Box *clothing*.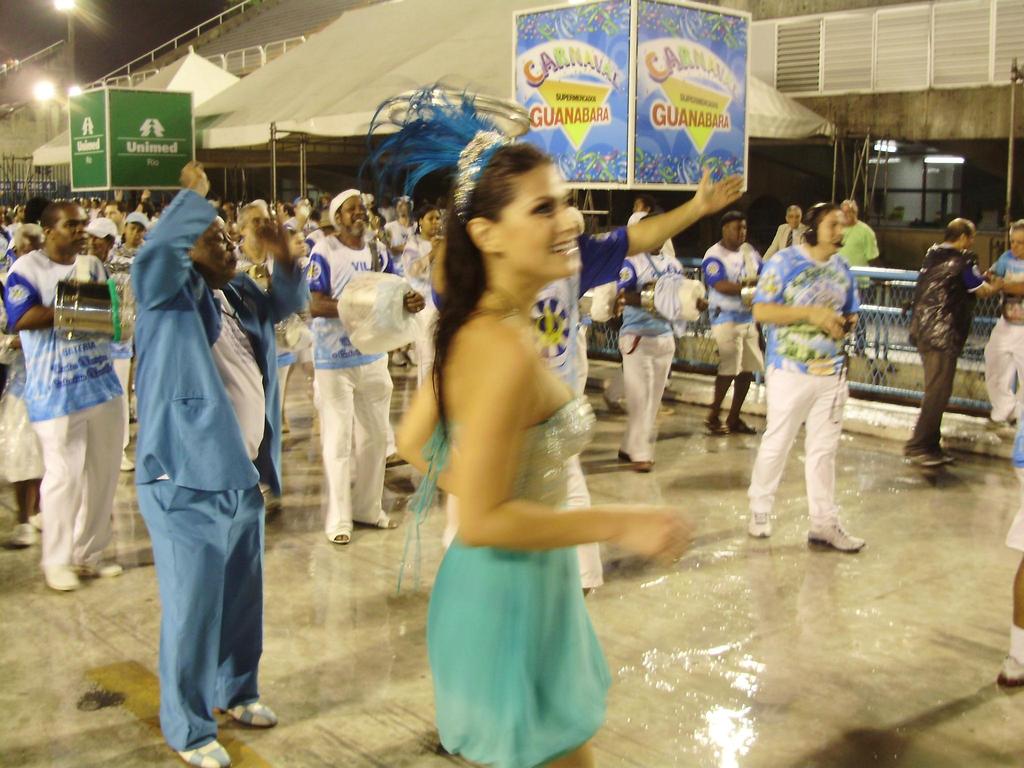
(409,294,617,767).
